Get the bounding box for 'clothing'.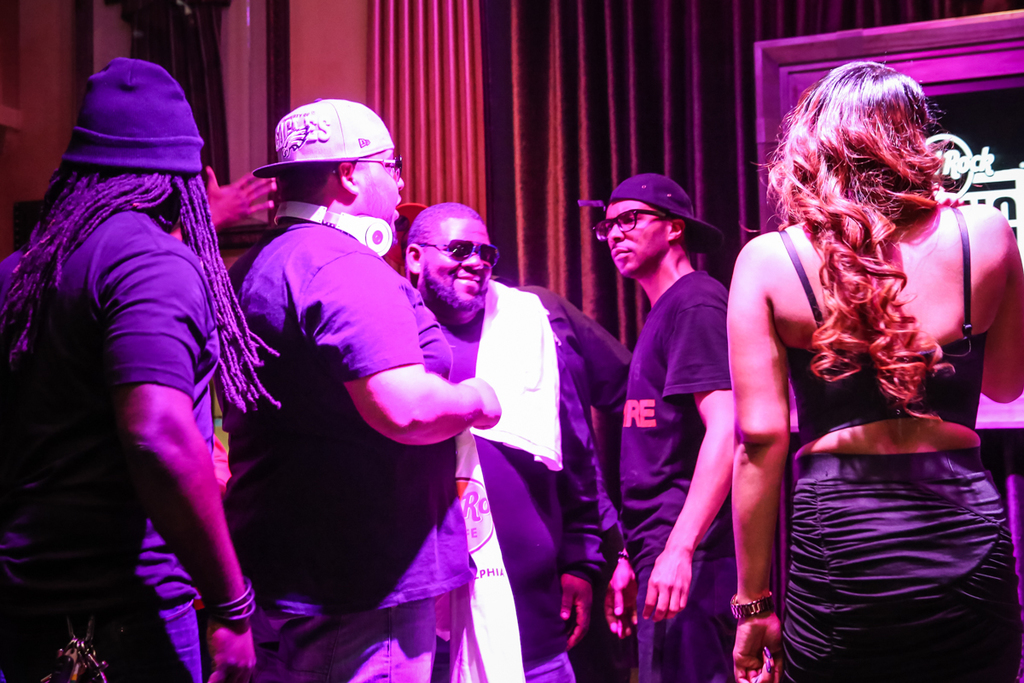
locate(424, 282, 600, 682).
